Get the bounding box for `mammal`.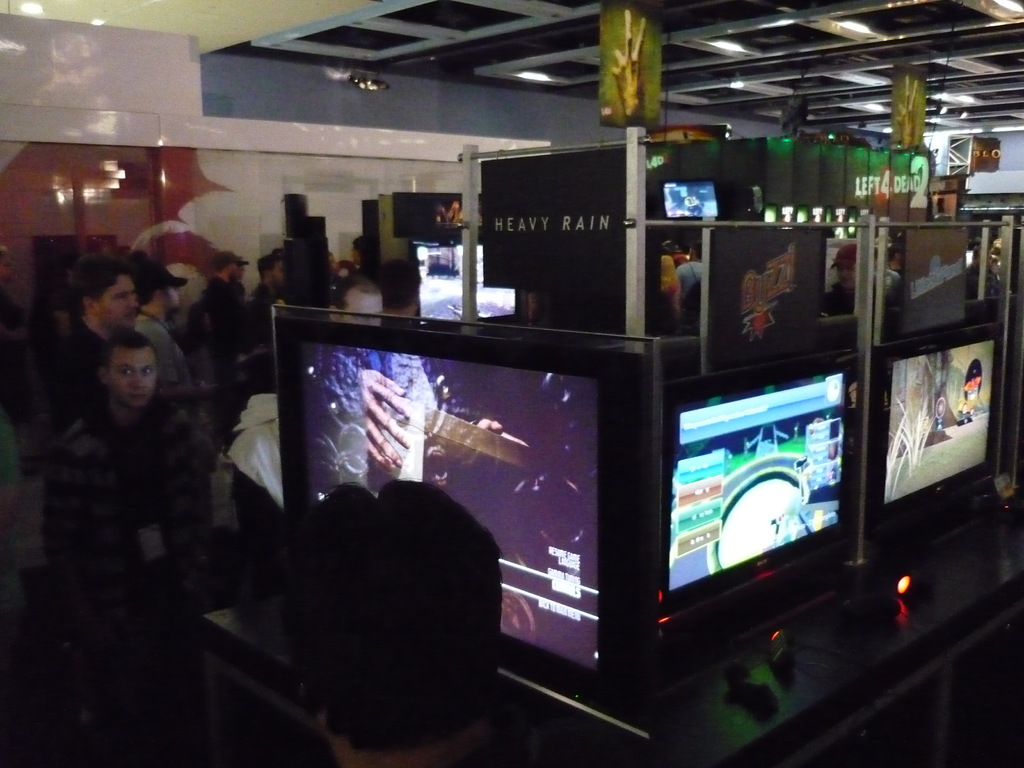
<region>370, 253, 423, 331</region>.
